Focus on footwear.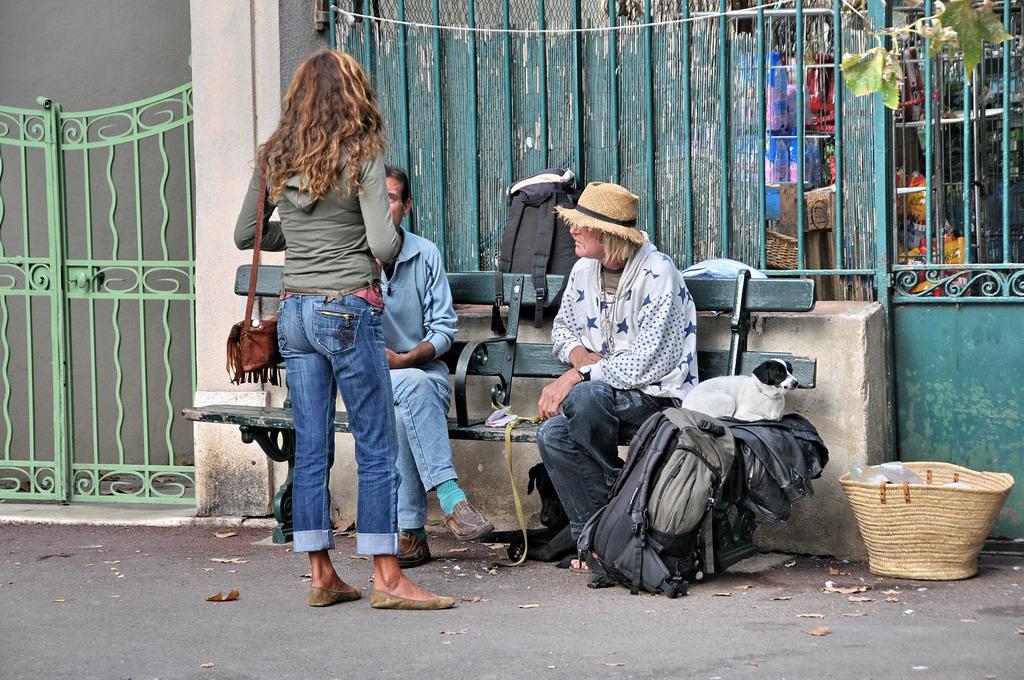
Focused at 306 583 361 606.
